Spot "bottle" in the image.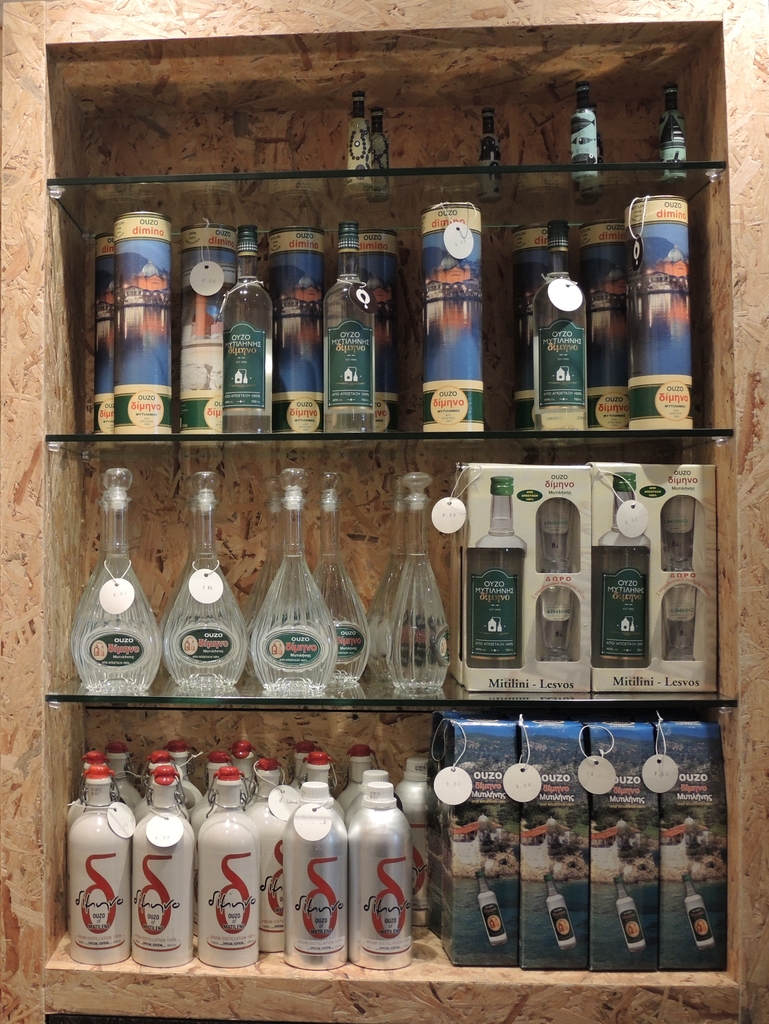
"bottle" found at 680 875 717 950.
